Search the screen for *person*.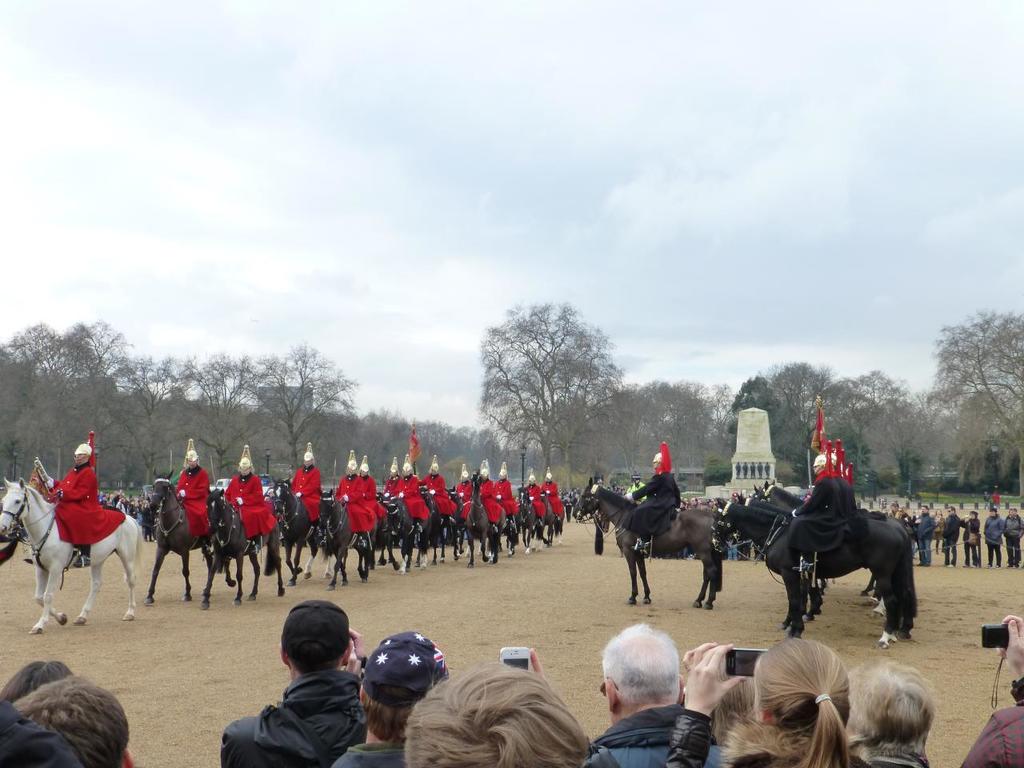
Found at 402 650 590 767.
